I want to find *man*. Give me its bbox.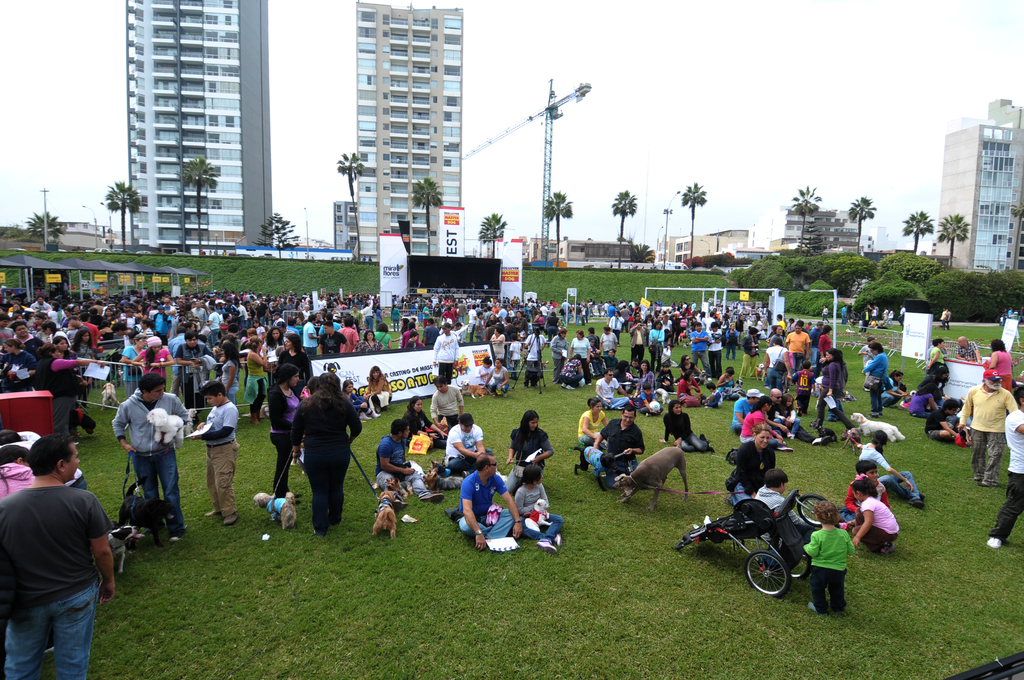
Rect(168, 327, 201, 391).
